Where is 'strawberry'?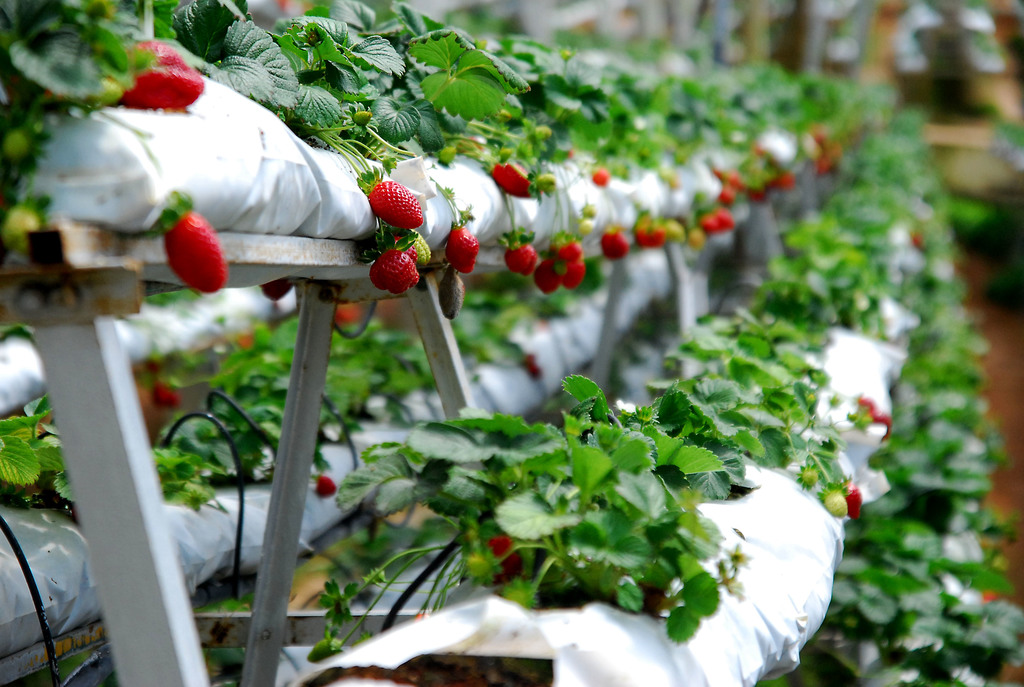
pyautogui.locateOnScreen(502, 241, 538, 277).
